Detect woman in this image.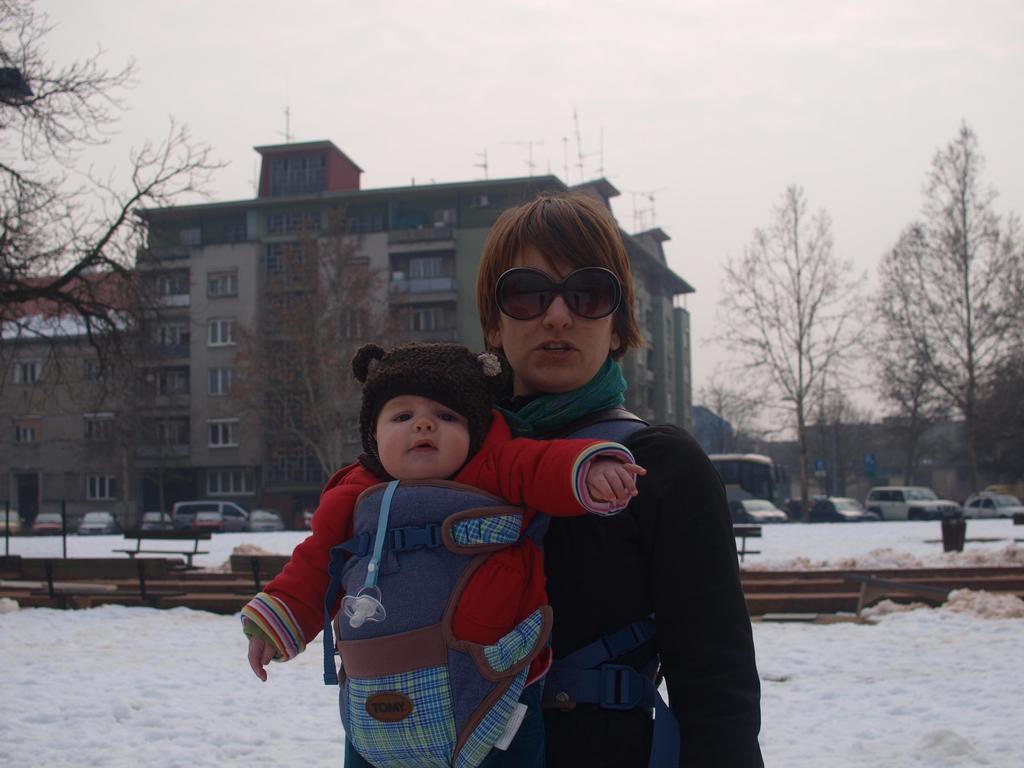
Detection: (left=445, top=174, right=751, bottom=767).
